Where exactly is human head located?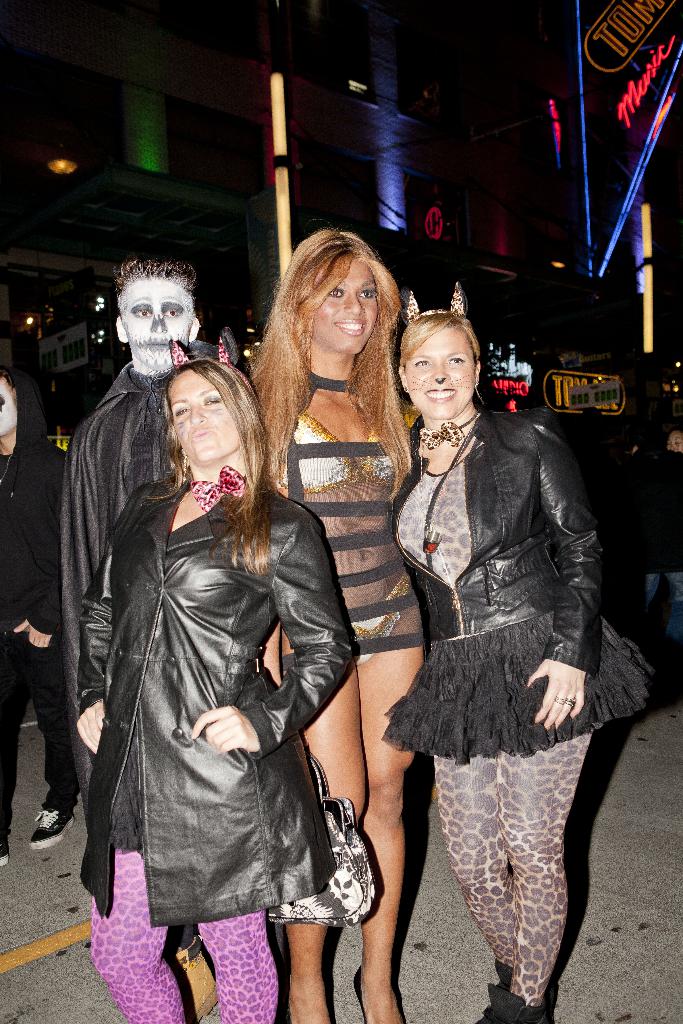
Its bounding box is bbox=(90, 240, 201, 374).
